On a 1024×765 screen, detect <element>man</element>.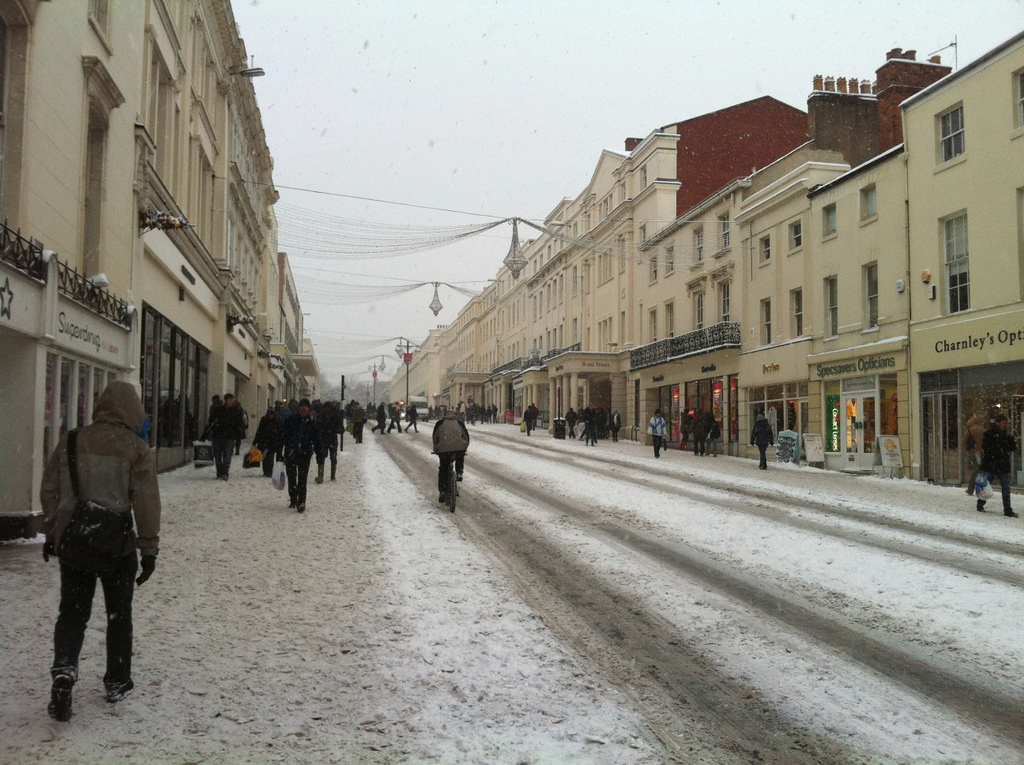
[left=26, top=379, right=145, bottom=724].
